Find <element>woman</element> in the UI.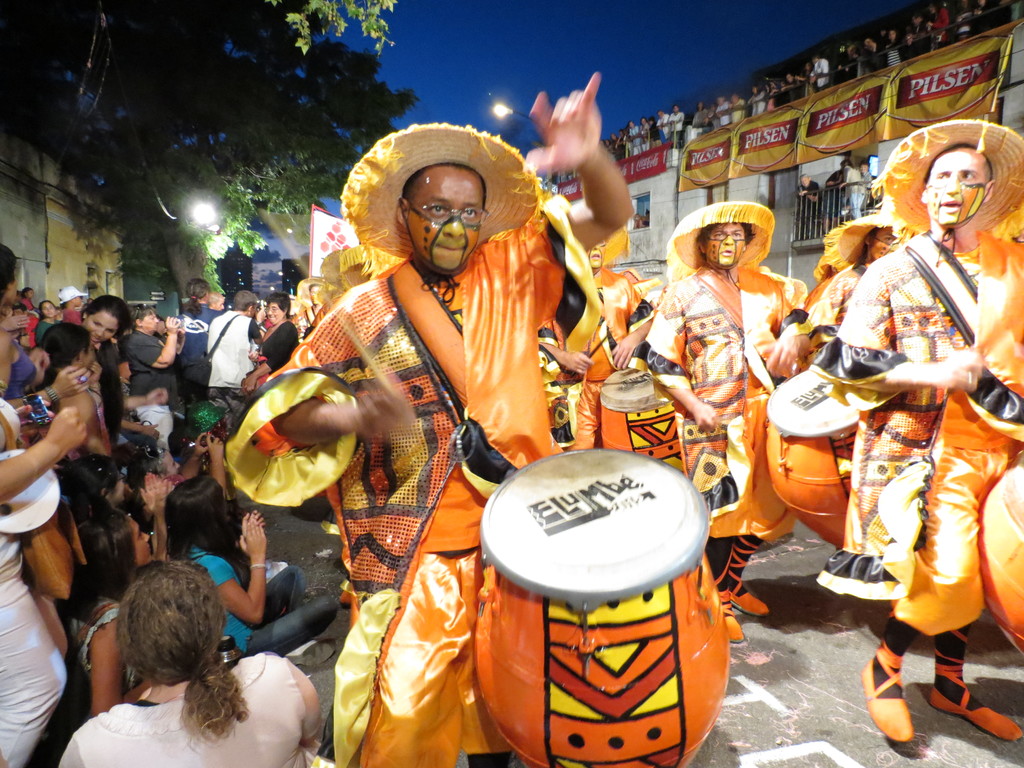
UI element at 30:296:64:344.
